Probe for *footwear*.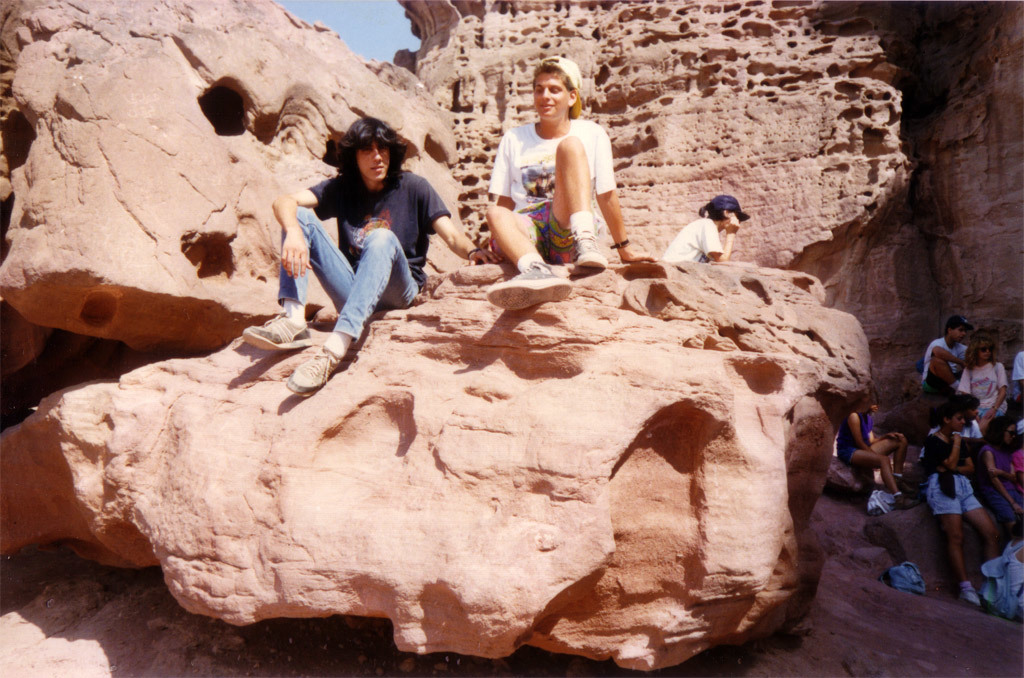
Probe result: bbox(959, 591, 979, 605).
